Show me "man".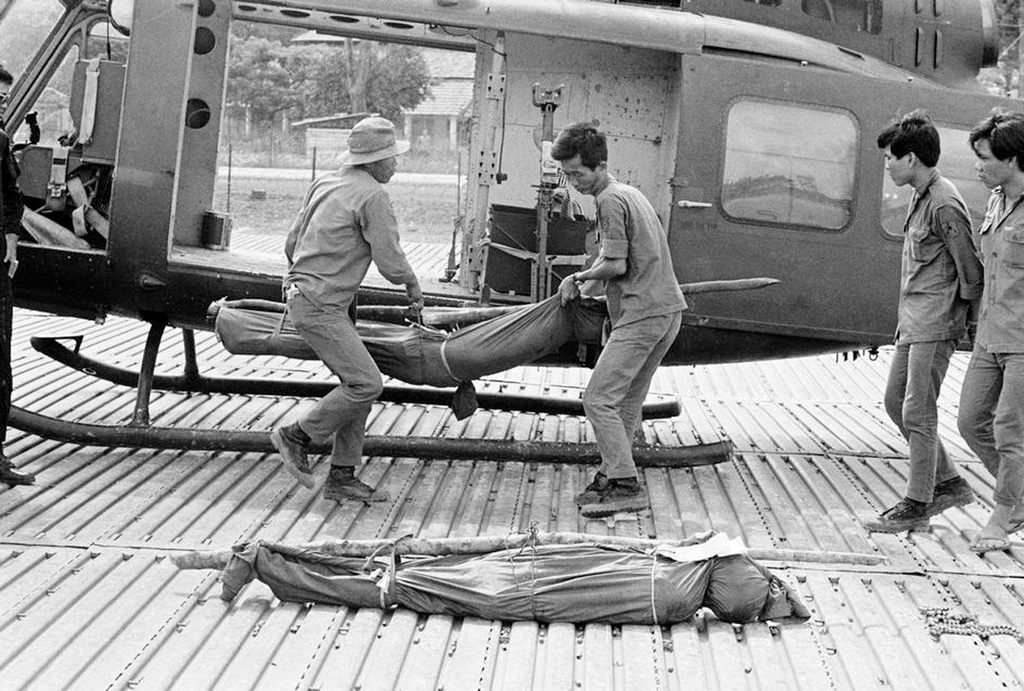
"man" is here: box(949, 110, 1023, 547).
